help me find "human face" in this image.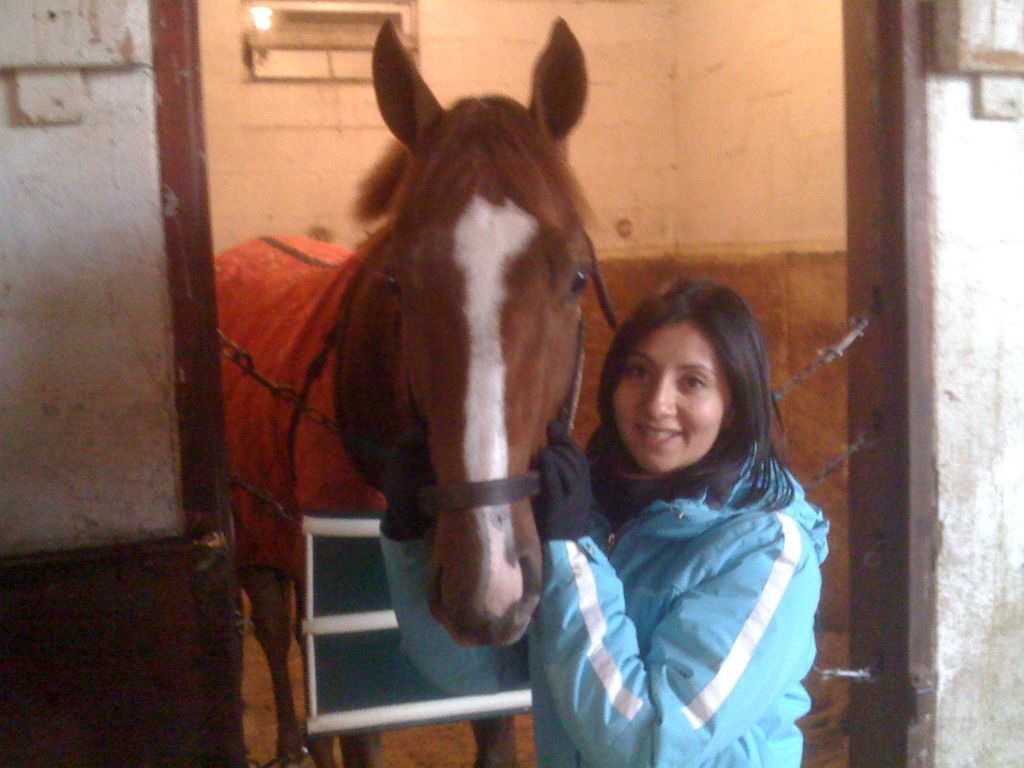
Found it: <bbox>604, 309, 732, 471</bbox>.
